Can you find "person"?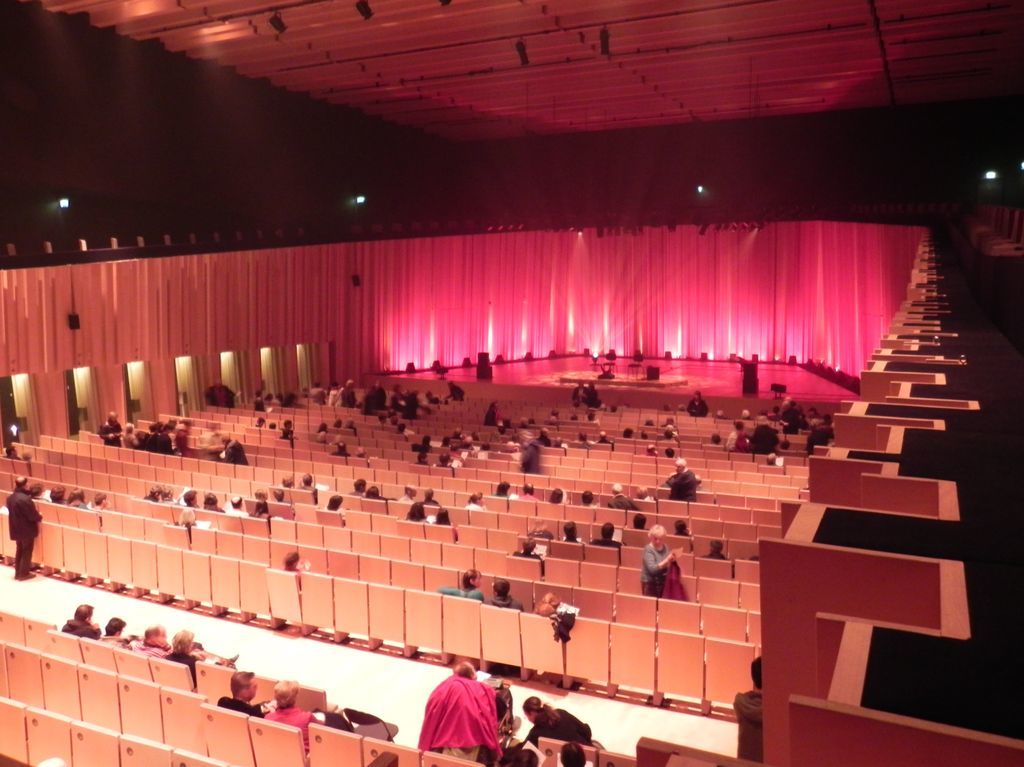
Yes, bounding box: [left=562, top=521, right=578, bottom=542].
